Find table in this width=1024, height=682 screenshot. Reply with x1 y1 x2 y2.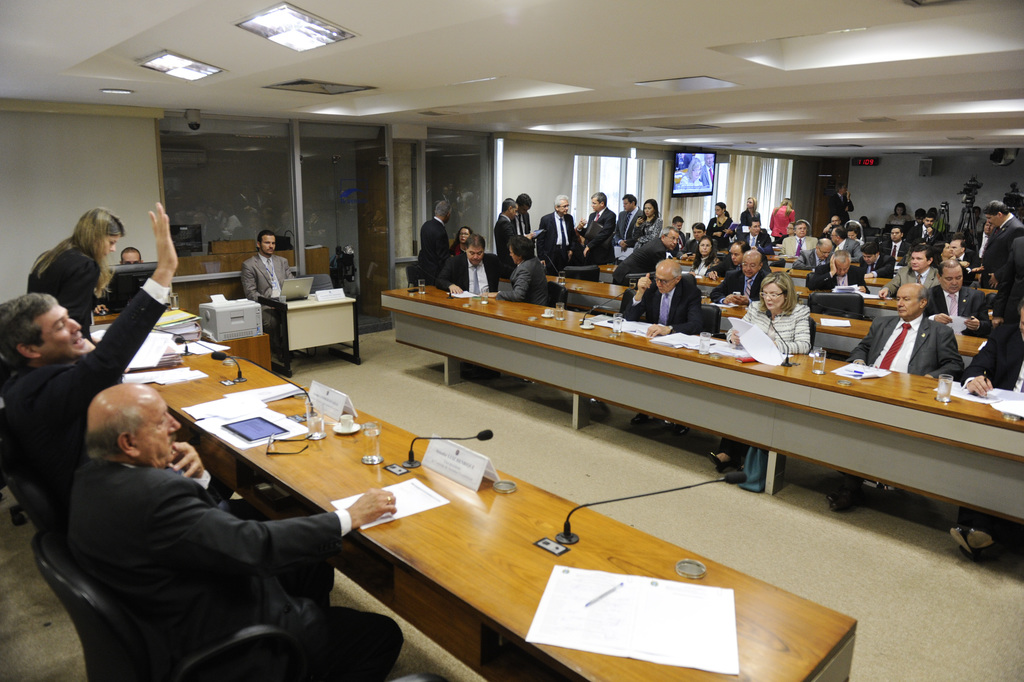
89 301 866 681.
